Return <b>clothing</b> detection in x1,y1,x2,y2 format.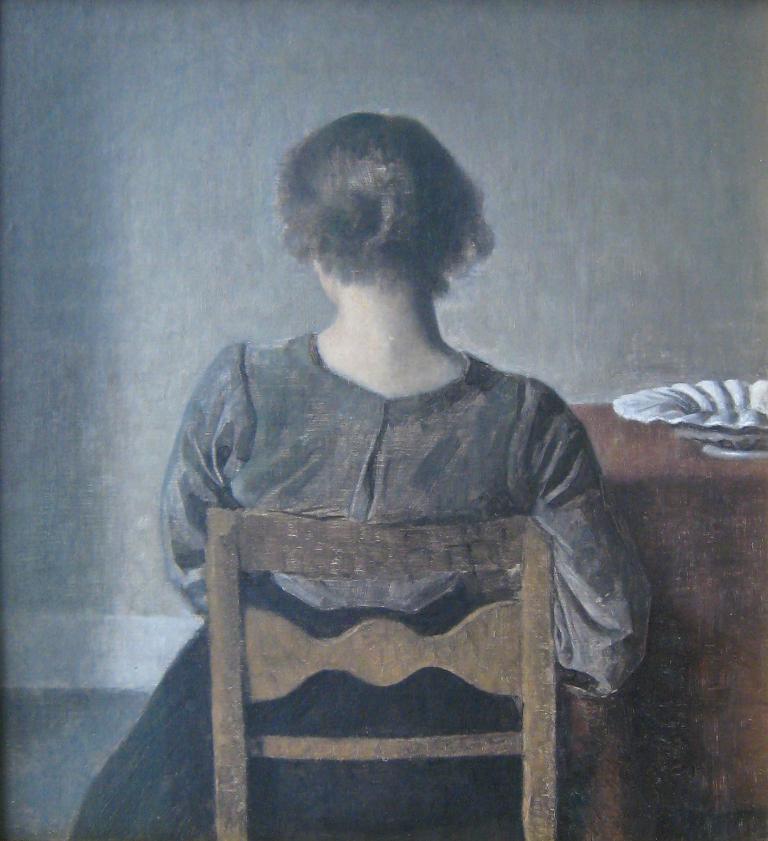
71,336,650,840.
